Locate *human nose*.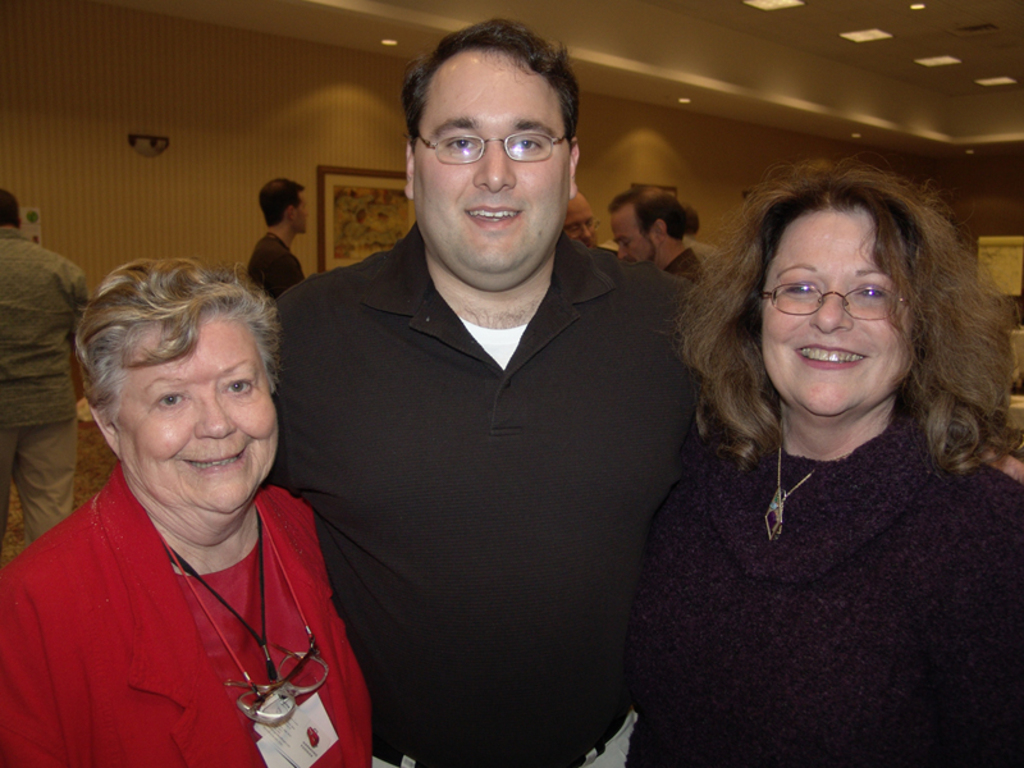
Bounding box: x1=810 y1=285 x2=852 y2=334.
